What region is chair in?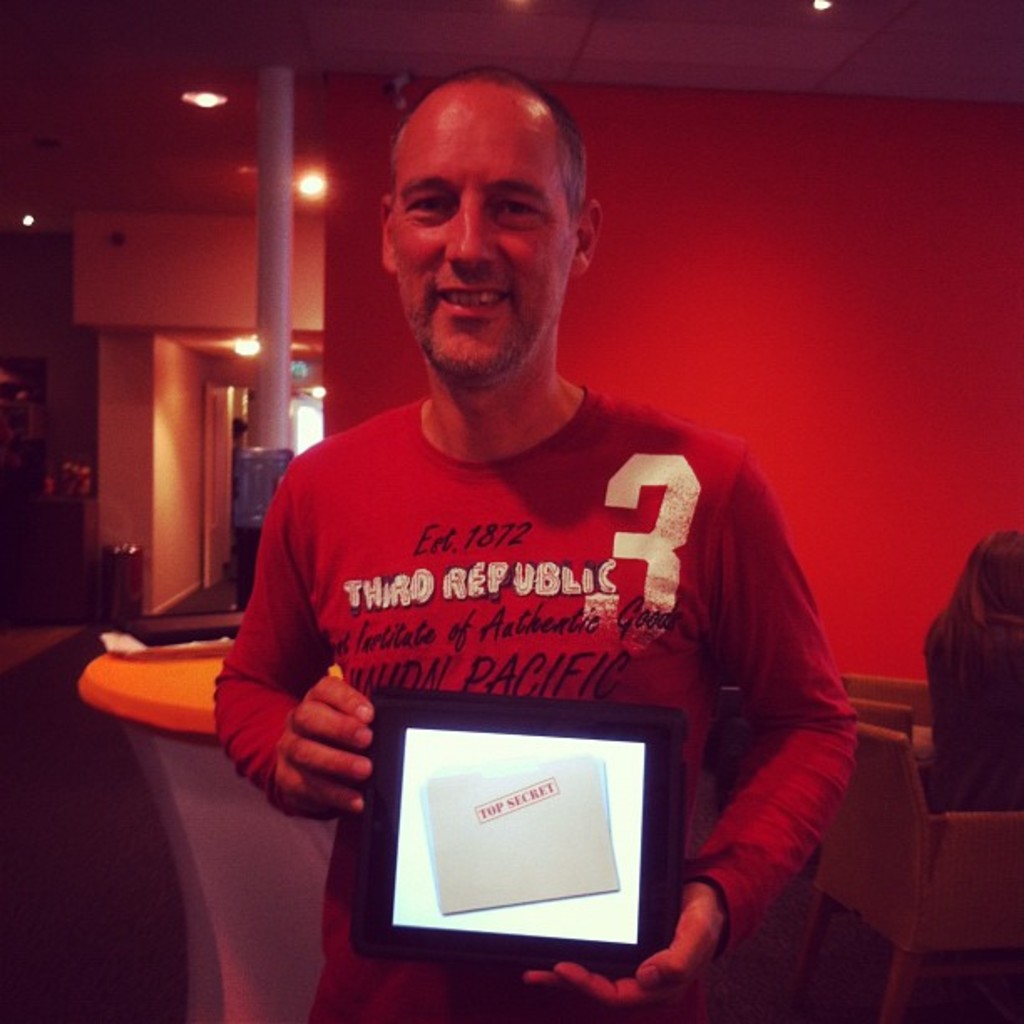
bbox=[842, 673, 939, 768].
